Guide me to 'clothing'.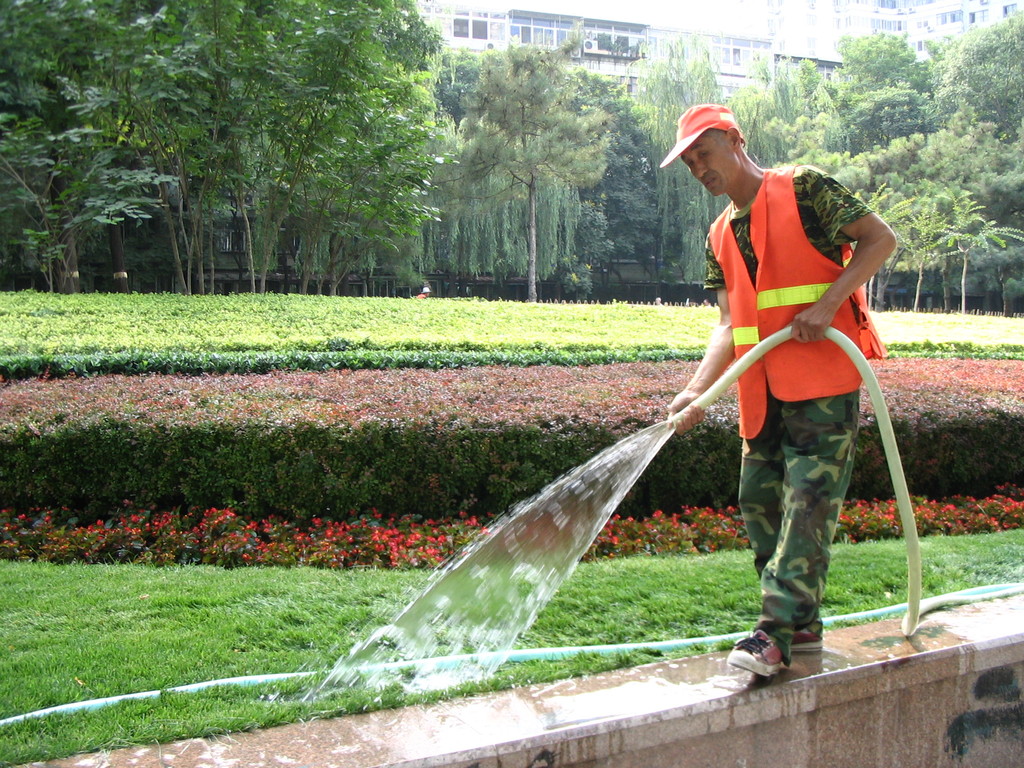
Guidance: box=[691, 152, 890, 653].
